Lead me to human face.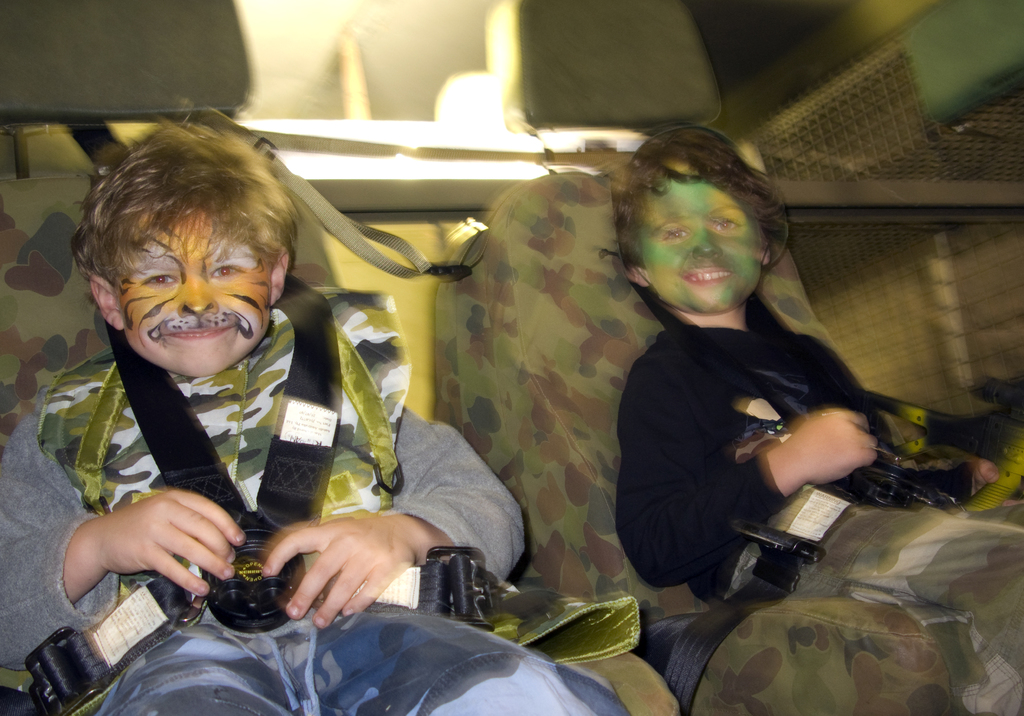
Lead to pyautogui.locateOnScreen(641, 179, 768, 309).
